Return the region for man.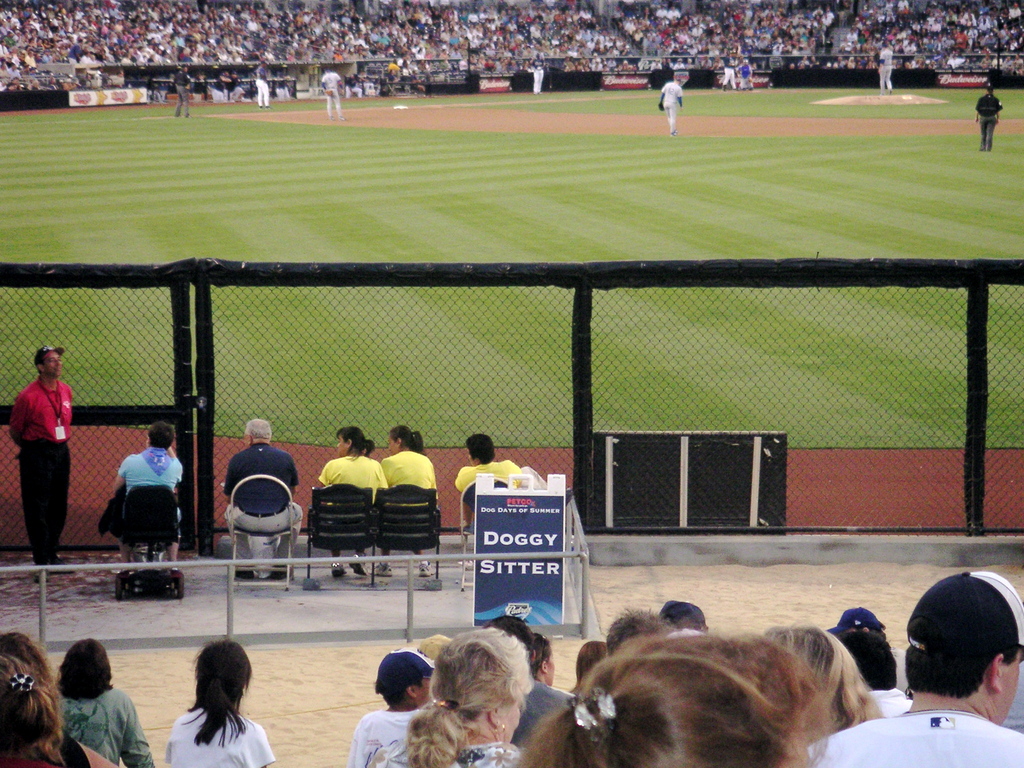
select_region(321, 67, 347, 122).
